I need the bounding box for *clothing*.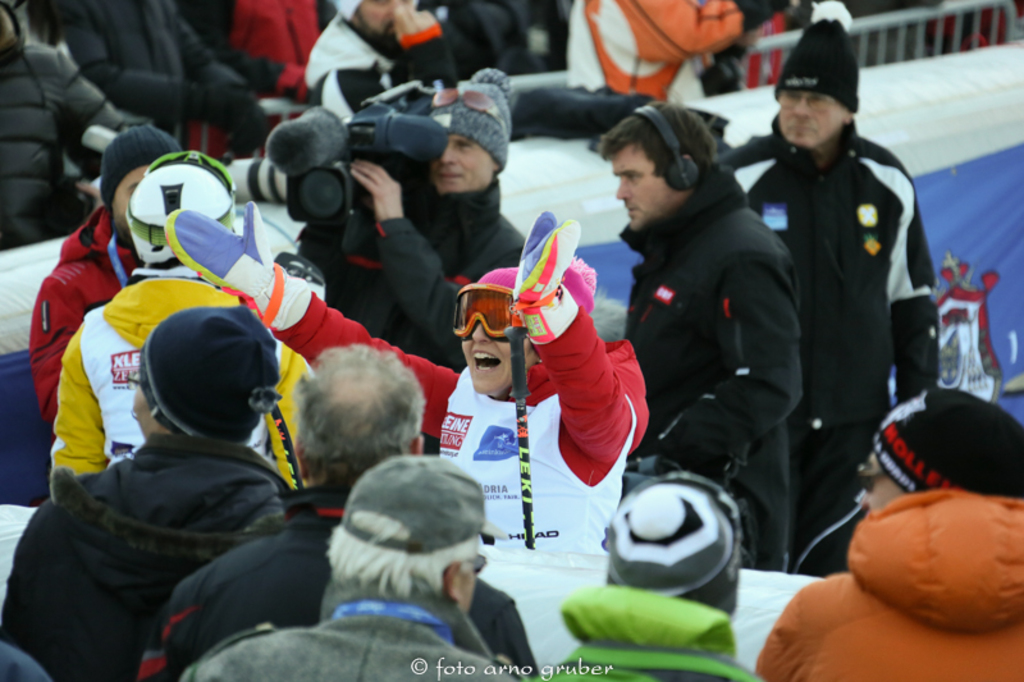
Here it is: <box>306,197,520,360</box>.
